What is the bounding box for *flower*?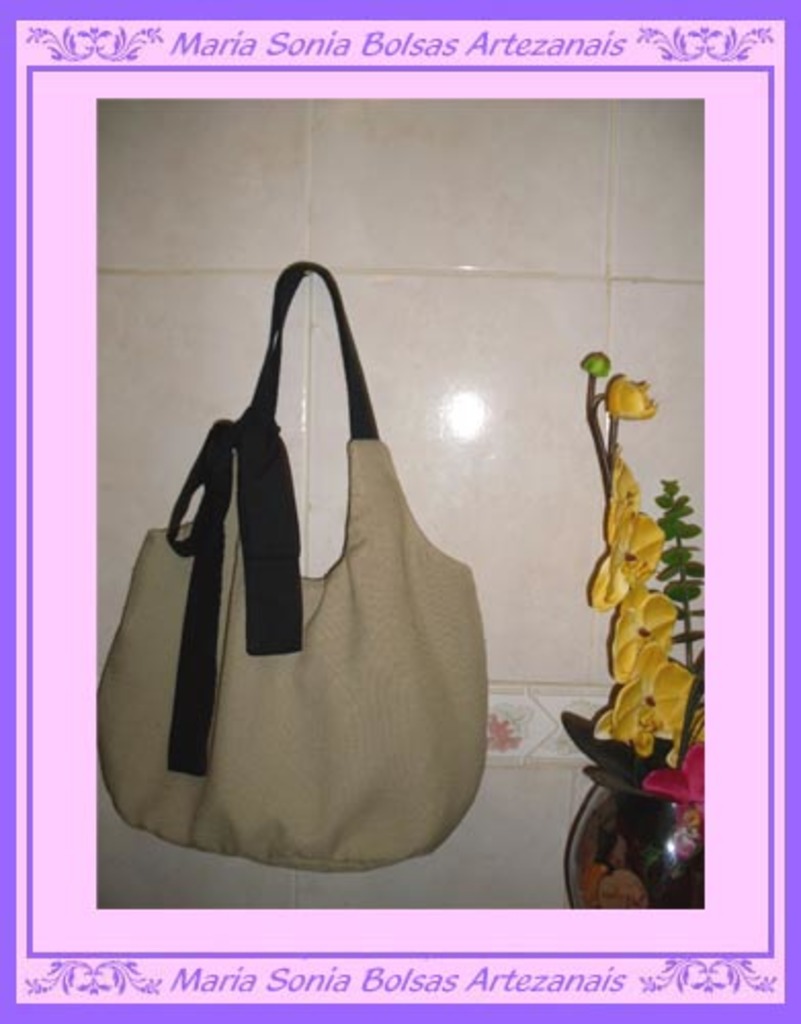
box(641, 743, 707, 852).
